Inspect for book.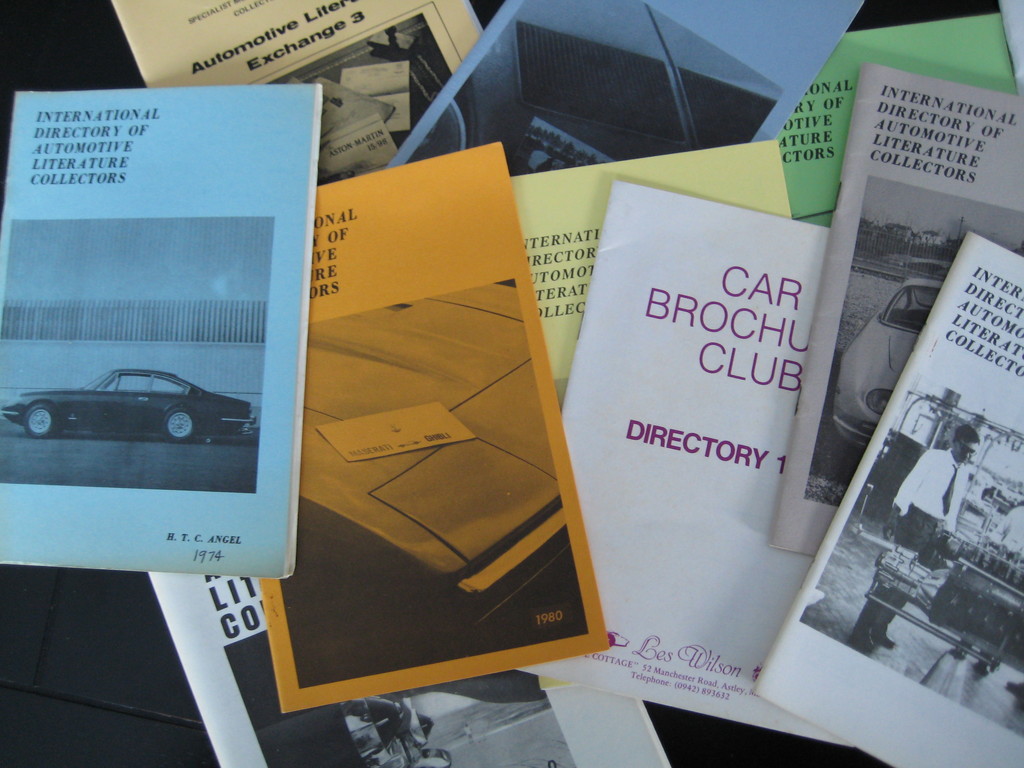
Inspection: region(0, 81, 329, 580).
